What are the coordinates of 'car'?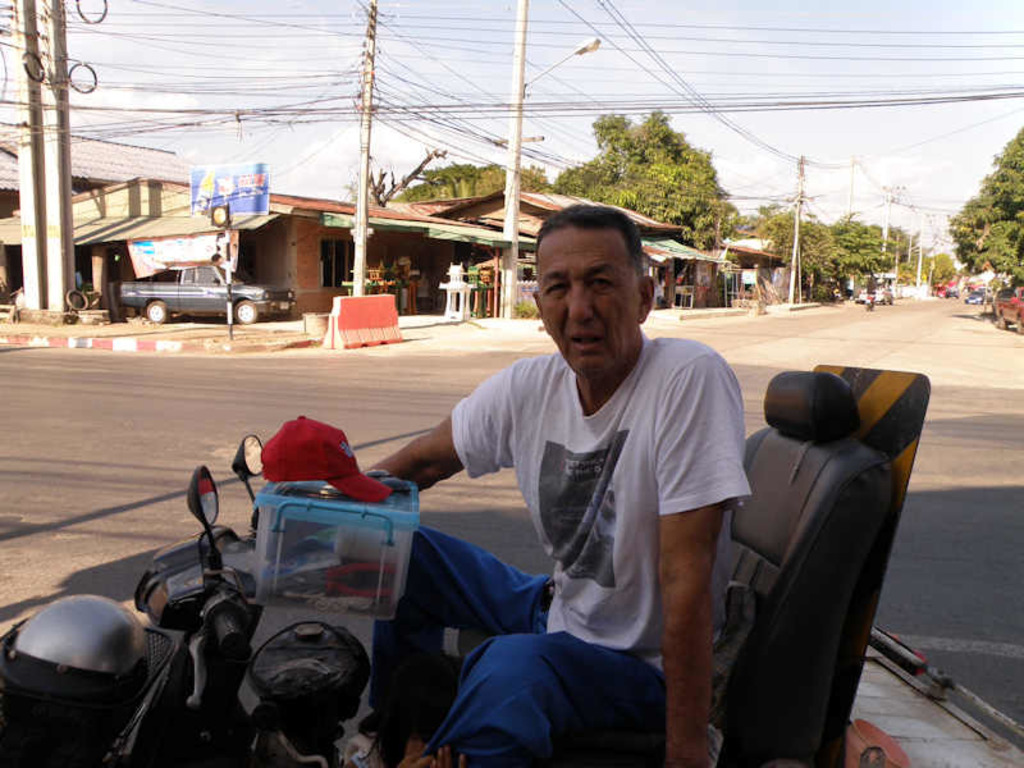
{"left": 931, "top": 279, "right": 960, "bottom": 305}.
